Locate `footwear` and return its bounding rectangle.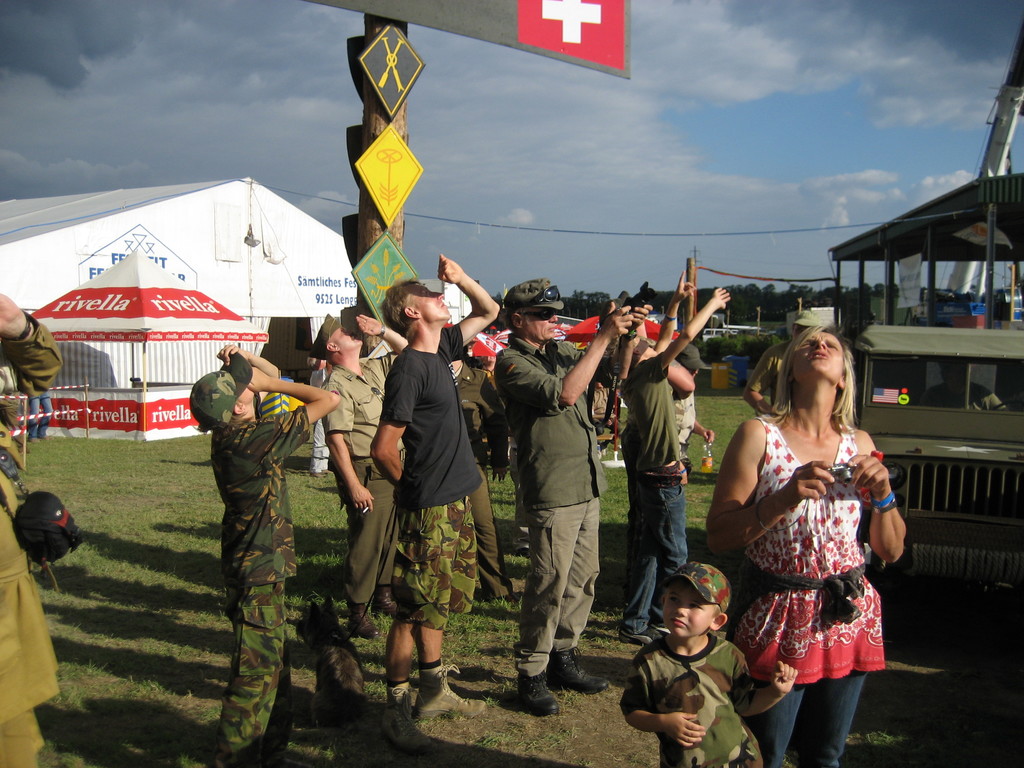
<bbox>618, 630, 660, 645</bbox>.
